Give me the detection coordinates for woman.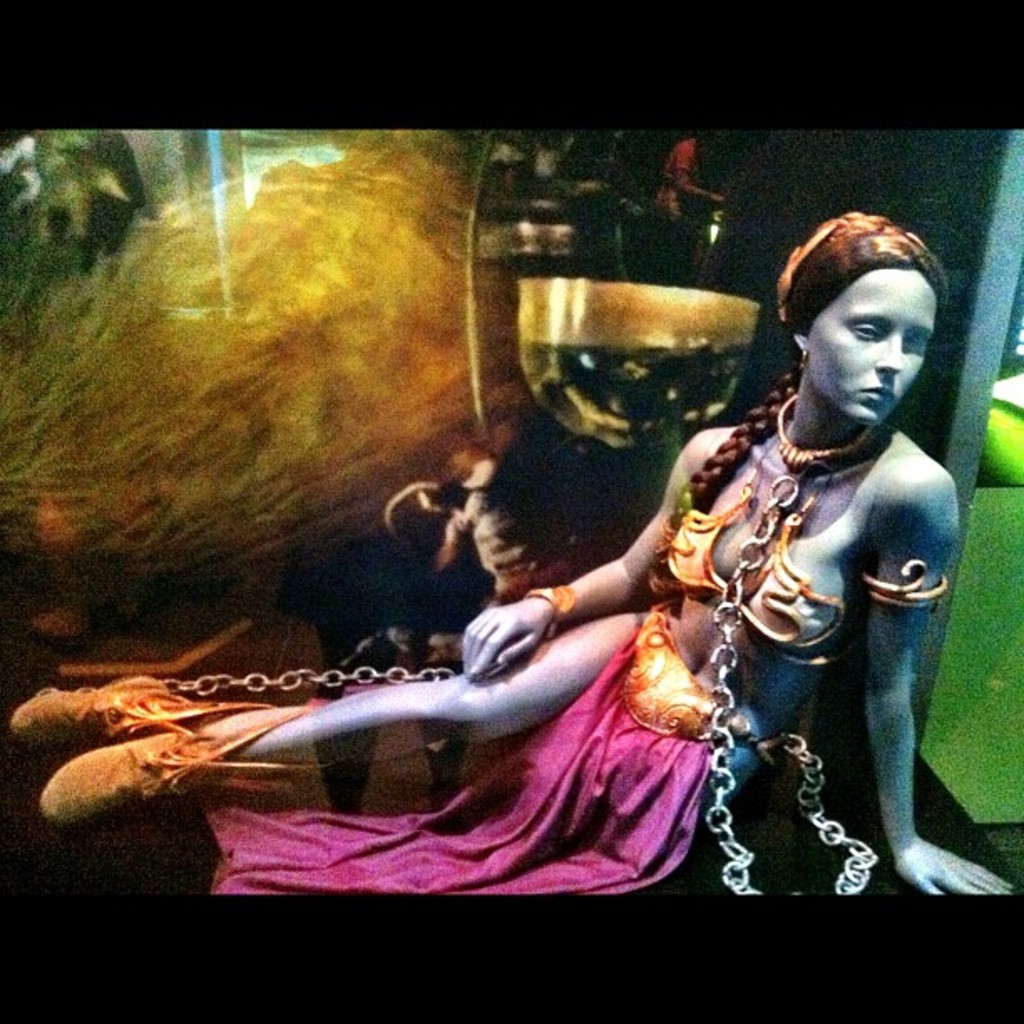
left=8, top=212, right=1014, bottom=917.
